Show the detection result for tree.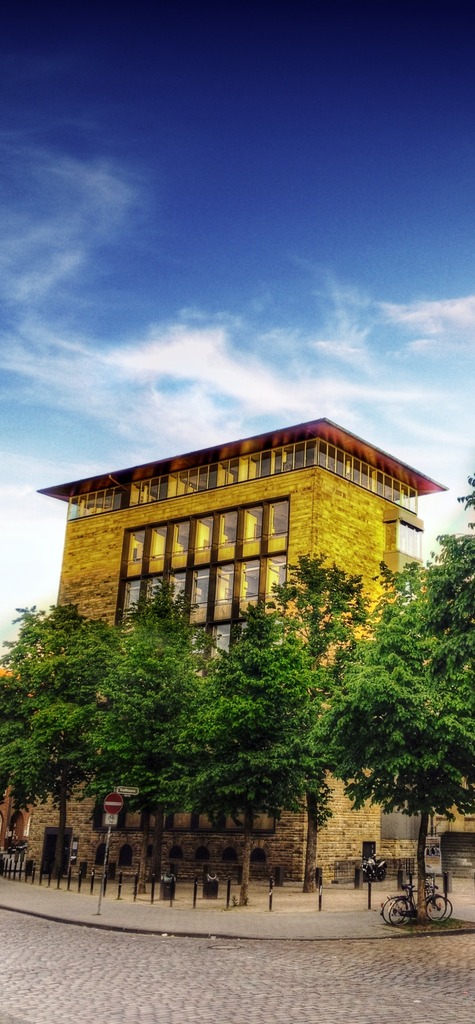
locate(171, 619, 326, 908).
